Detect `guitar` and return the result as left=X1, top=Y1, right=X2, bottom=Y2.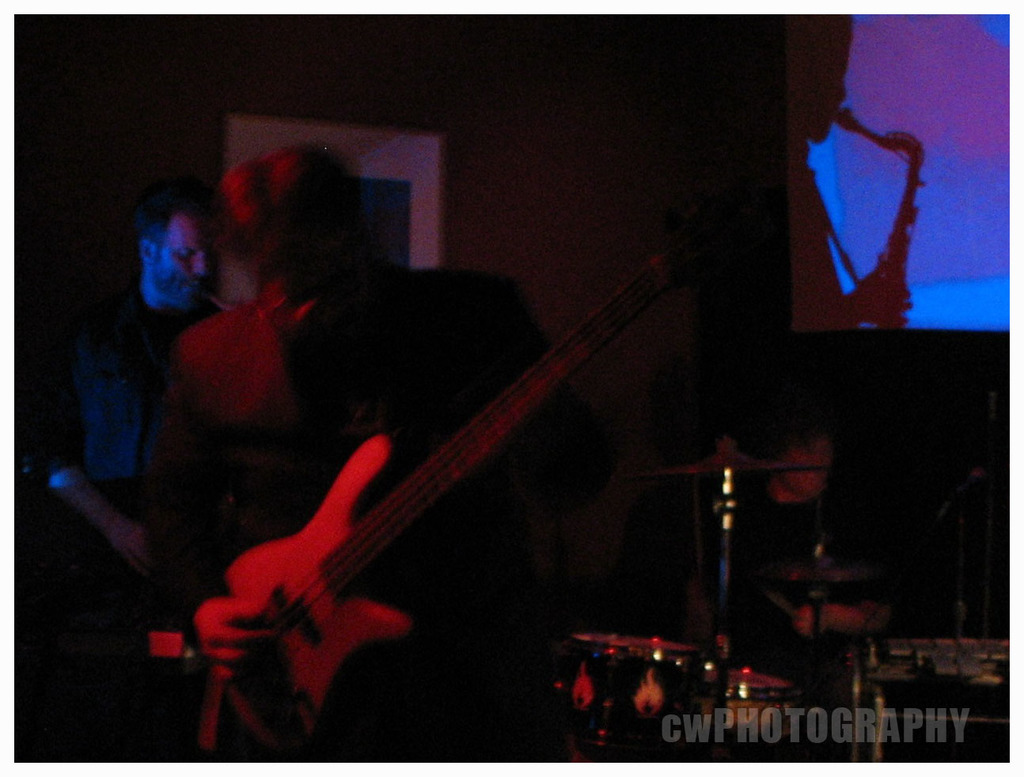
left=117, top=235, right=727, bottom=732.
